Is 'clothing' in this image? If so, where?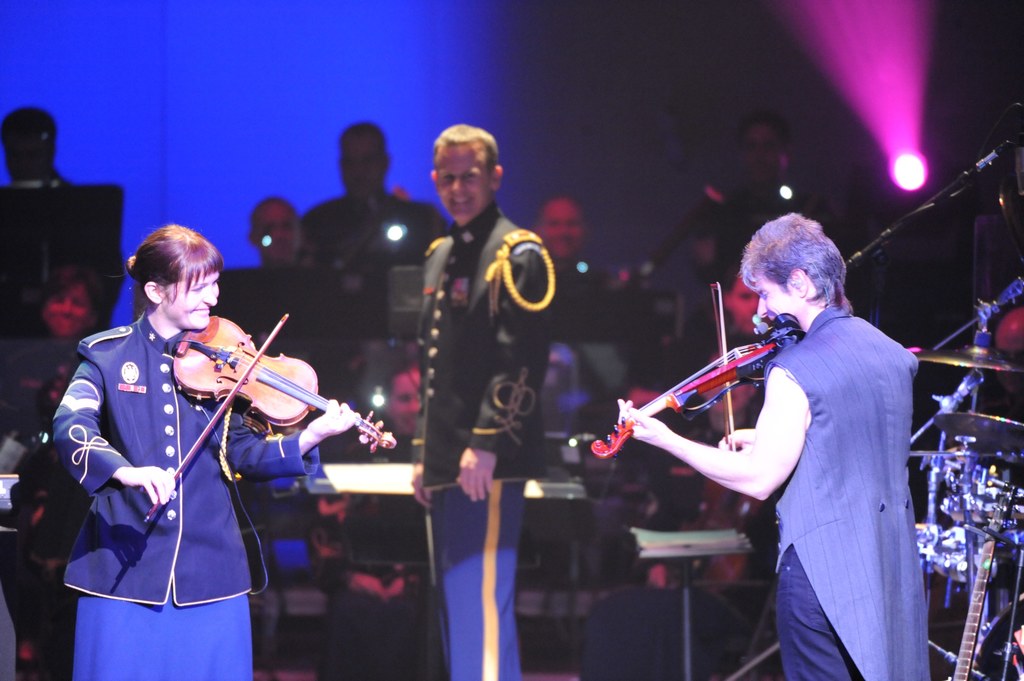
Yes, at (418,198,552,680).
